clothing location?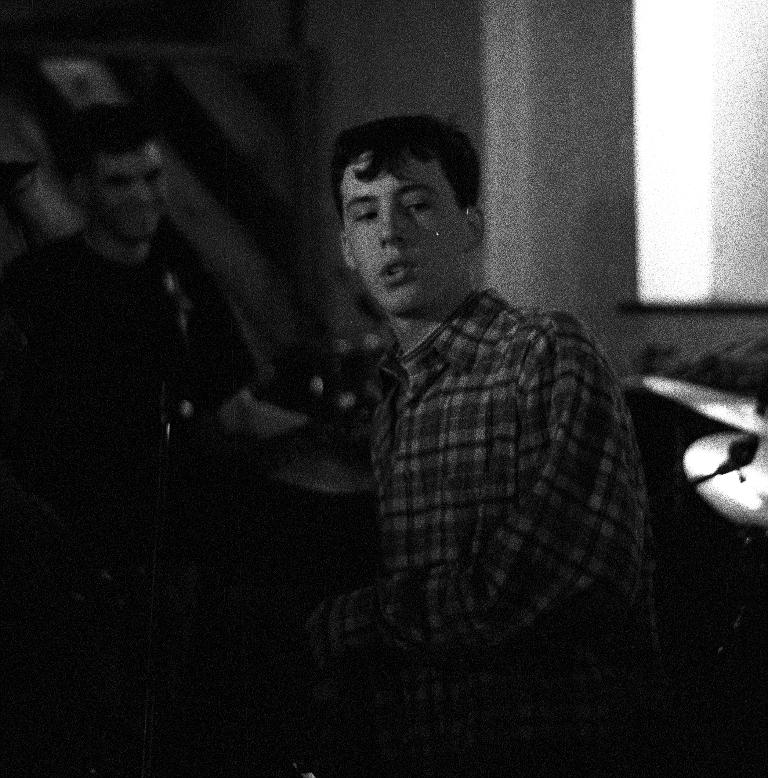
<box>311,290,644,696</box>
